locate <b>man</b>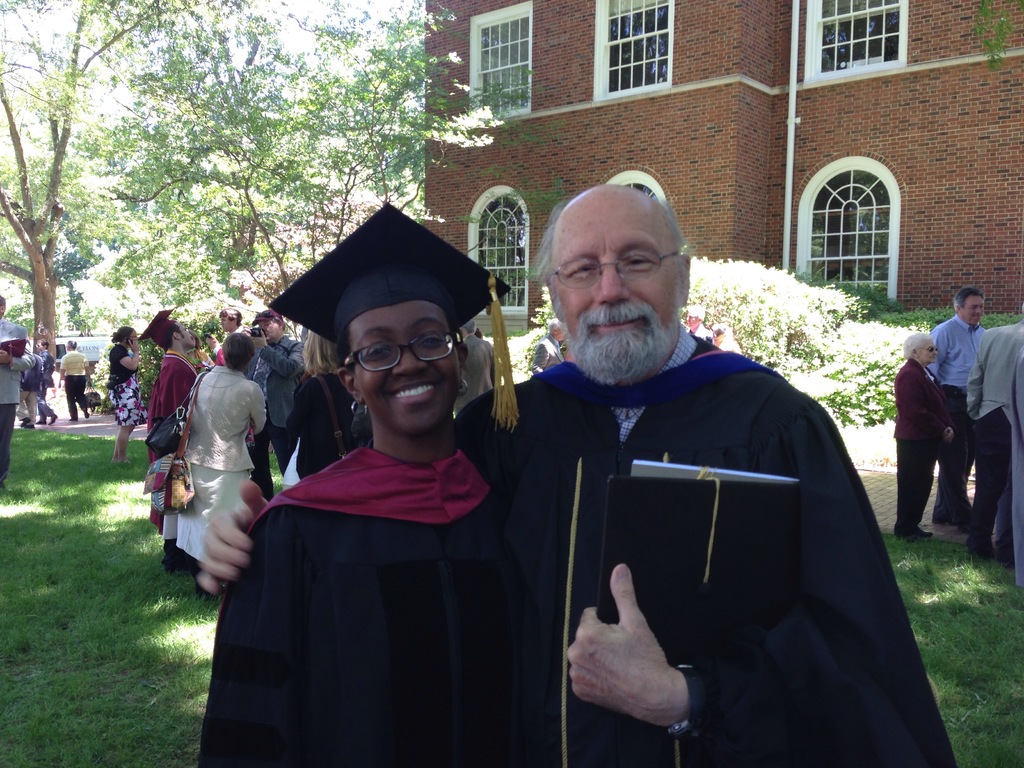
[x1=454, y1=319, x2=497, y2=415]
